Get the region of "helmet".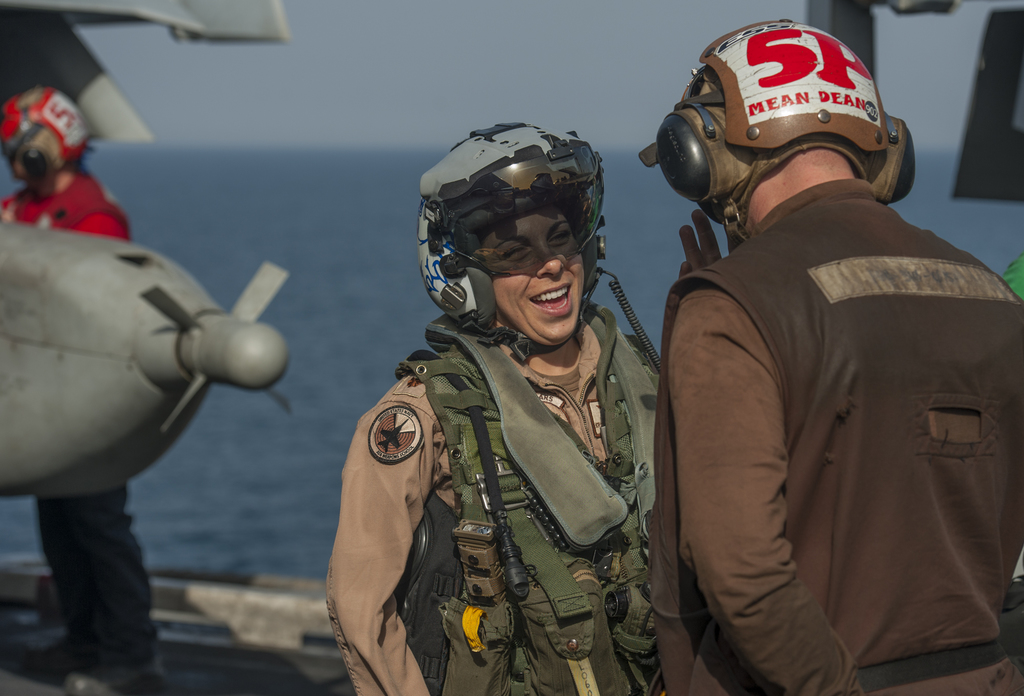
<region>0, 87, 95, 185</region>.
